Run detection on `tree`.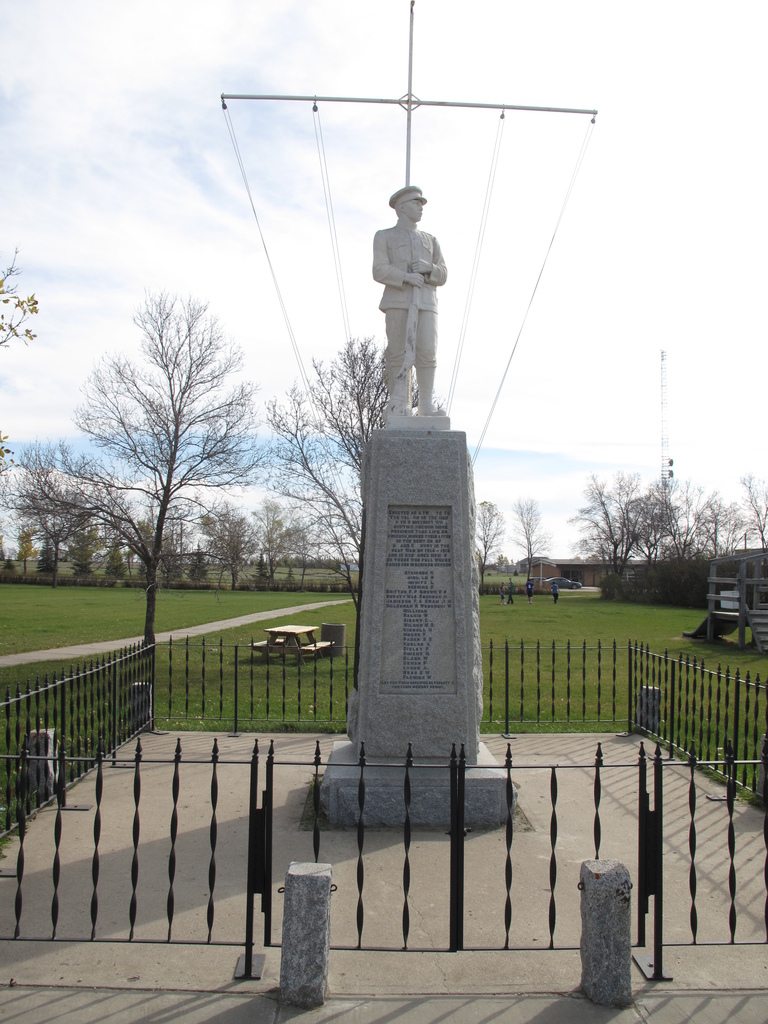
Result: [x1=250, y1=506, x2=316, y2=584].
